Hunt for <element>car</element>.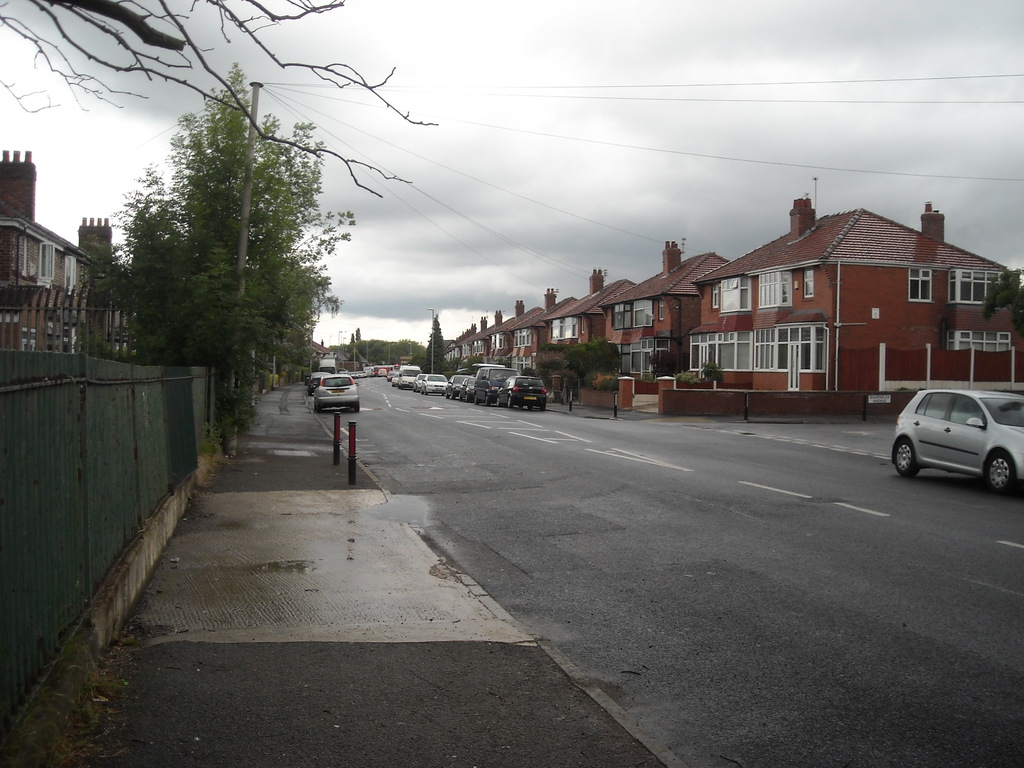
Hunted down at region(305, 375, 364, 410).
